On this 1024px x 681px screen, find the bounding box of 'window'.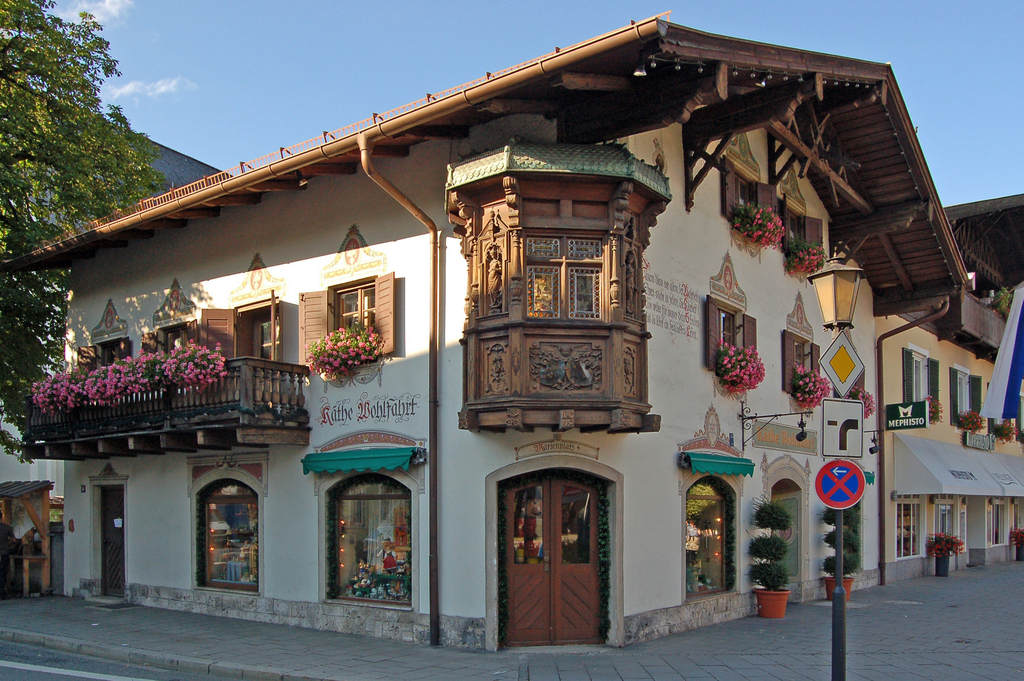
Bounding box: Rect(241, 309, 287, 379).
